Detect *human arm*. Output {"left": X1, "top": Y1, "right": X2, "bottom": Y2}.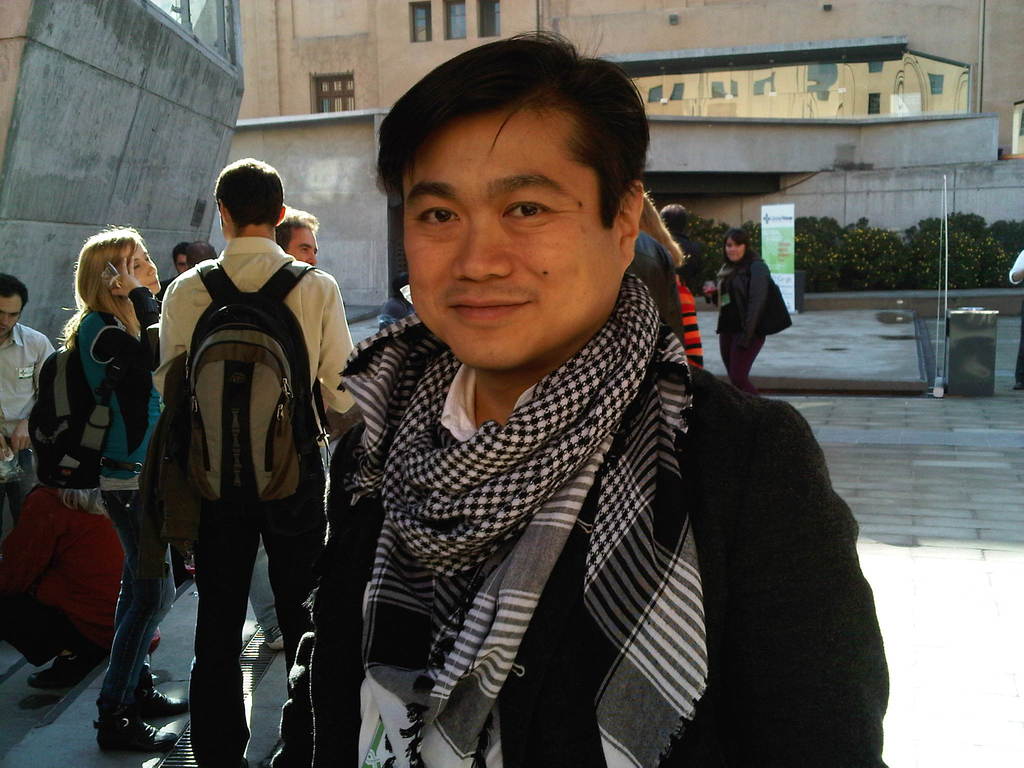
{"left": 315, "top": 275, "right": 349, "bottom": 427}.
